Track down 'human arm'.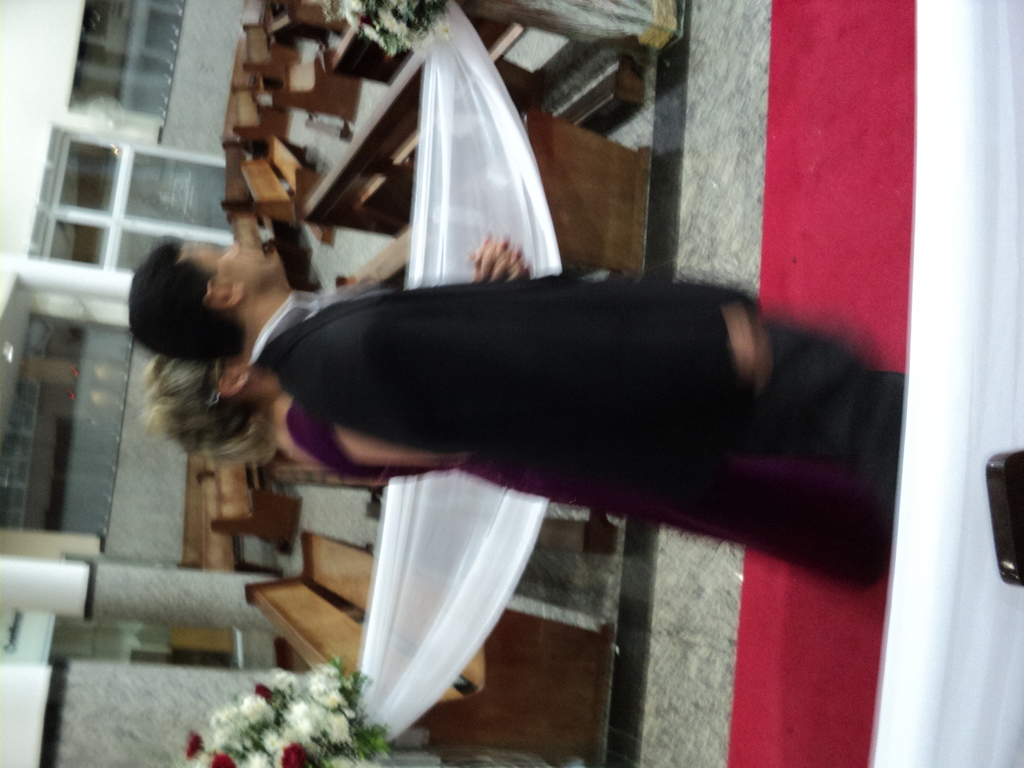
Tracked to (469,237,538,282).
